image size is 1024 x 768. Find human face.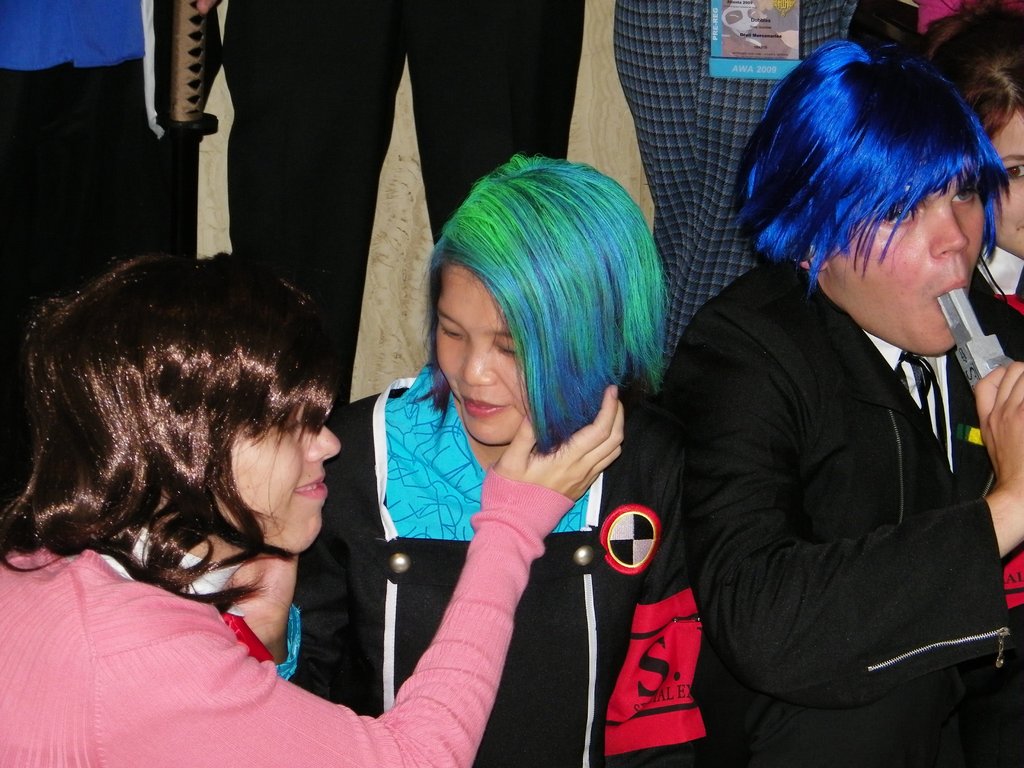
(825, 171, 984, 354).
